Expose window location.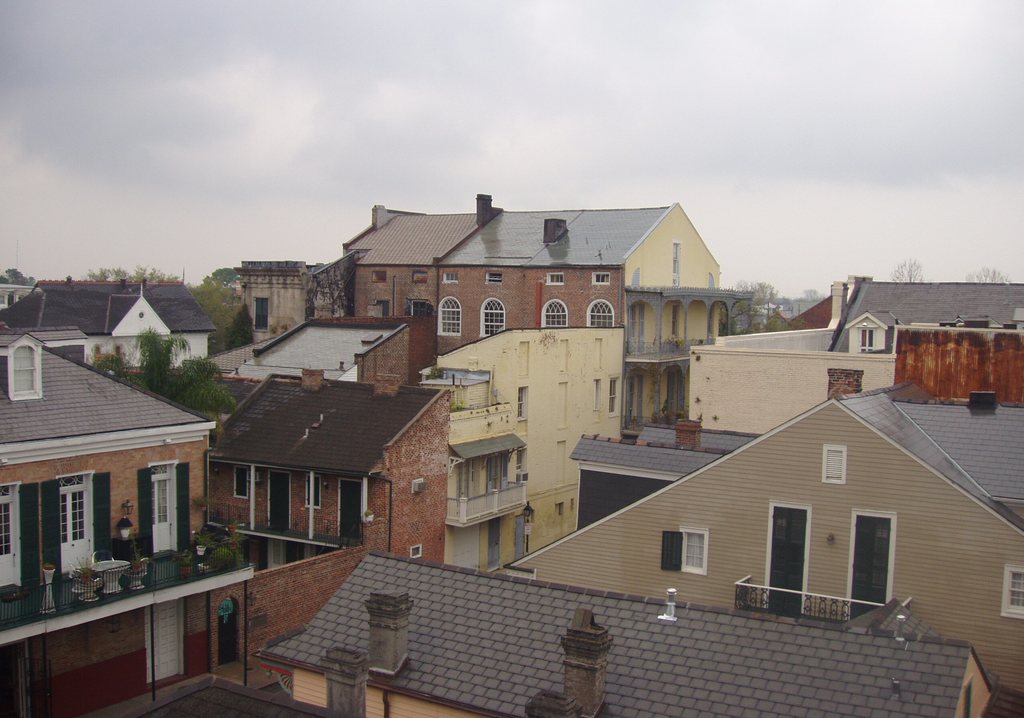
Exposed at <region>541, 300, 571, 328</region>.
